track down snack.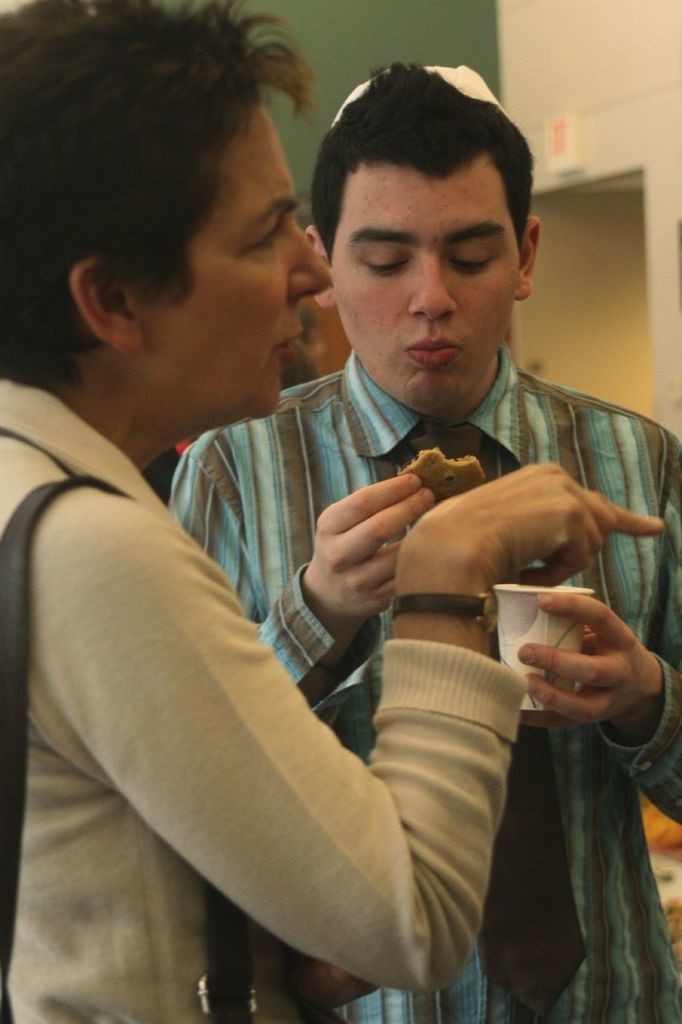
Tracked to x1=394, y1=442, x2=482, y2=502.
